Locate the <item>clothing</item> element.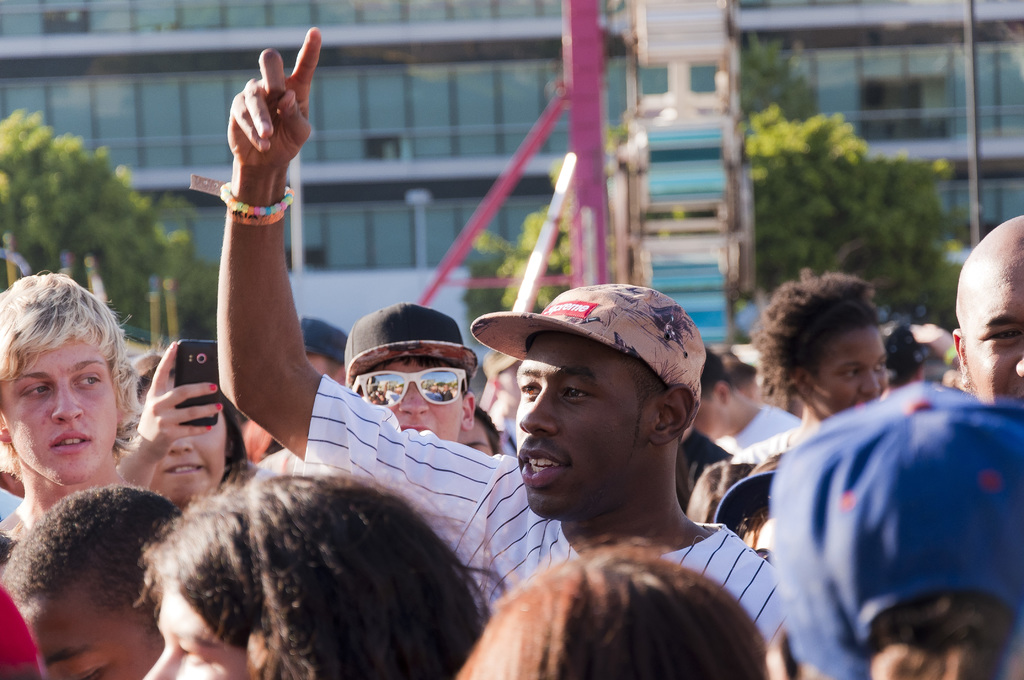
Element bbox: 778/369/1023/679.
